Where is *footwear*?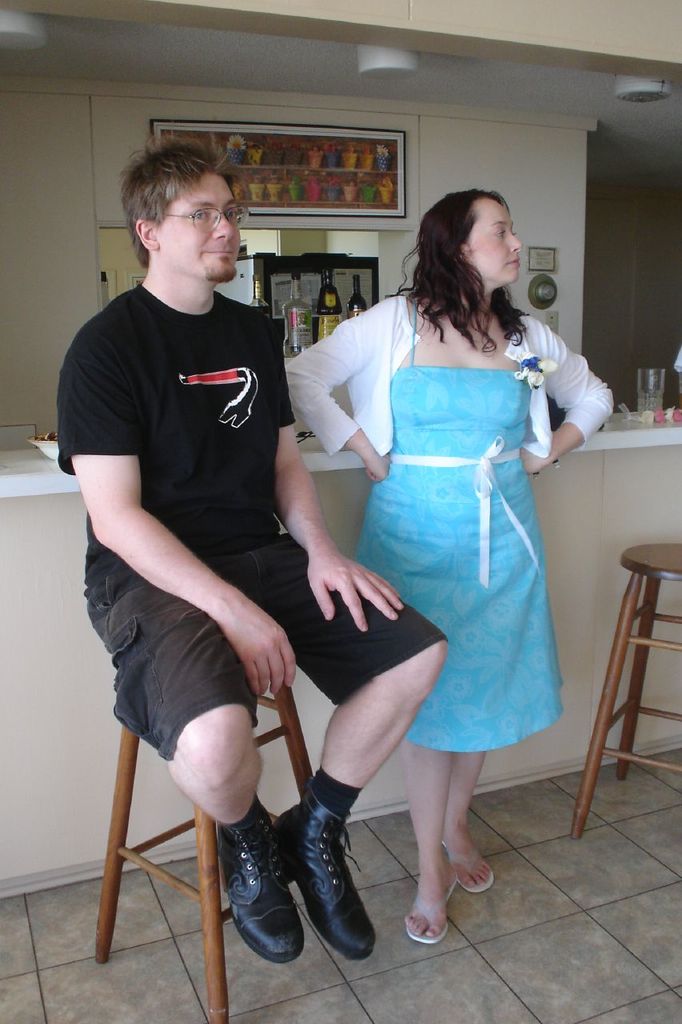
pyautogui.locateOnScreen(443, 840, 496, 898).
